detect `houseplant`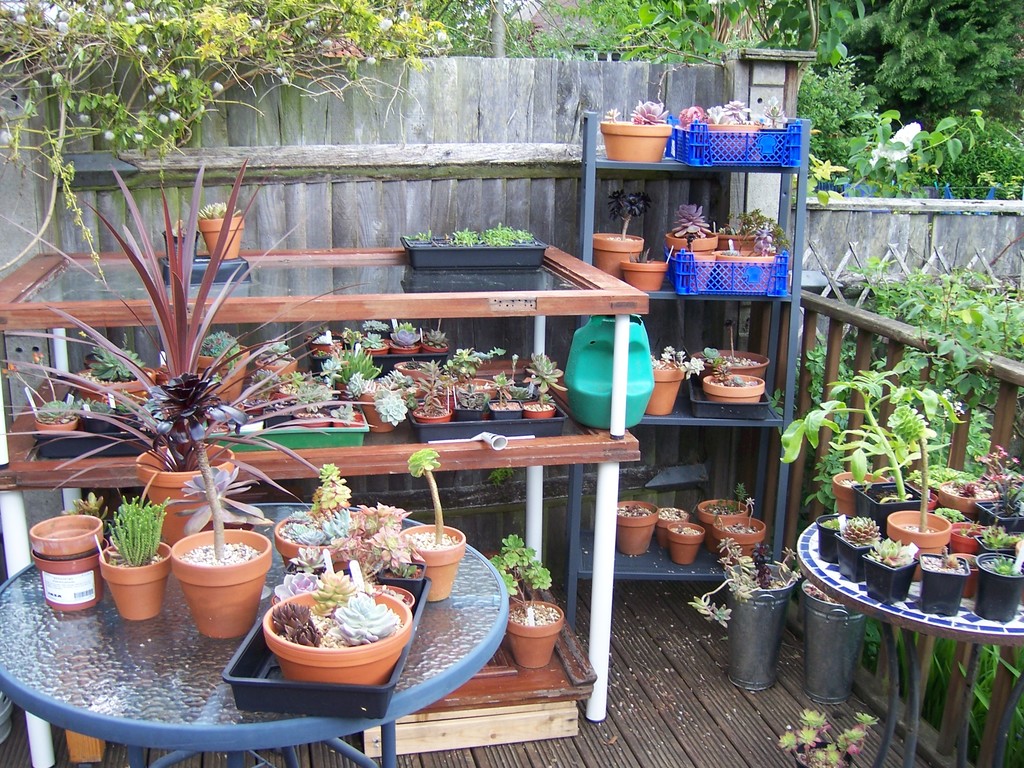
(x1=50, y1=705, x2=97, y2=758)
